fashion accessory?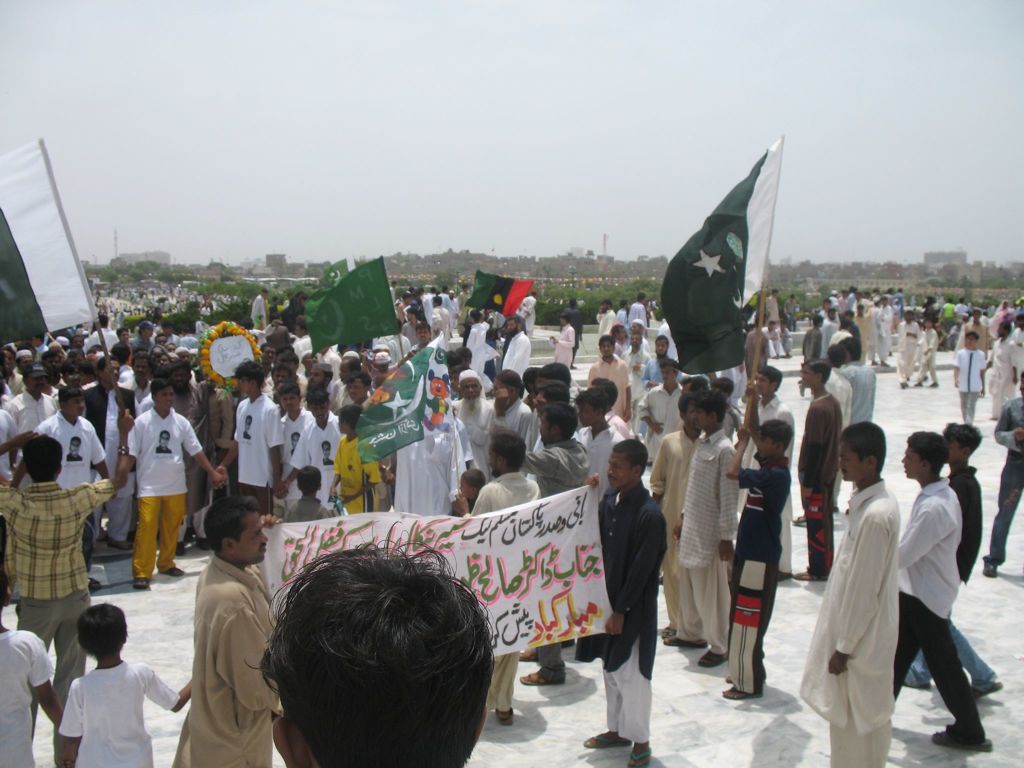
l=520, t=651, r=536, b=659
